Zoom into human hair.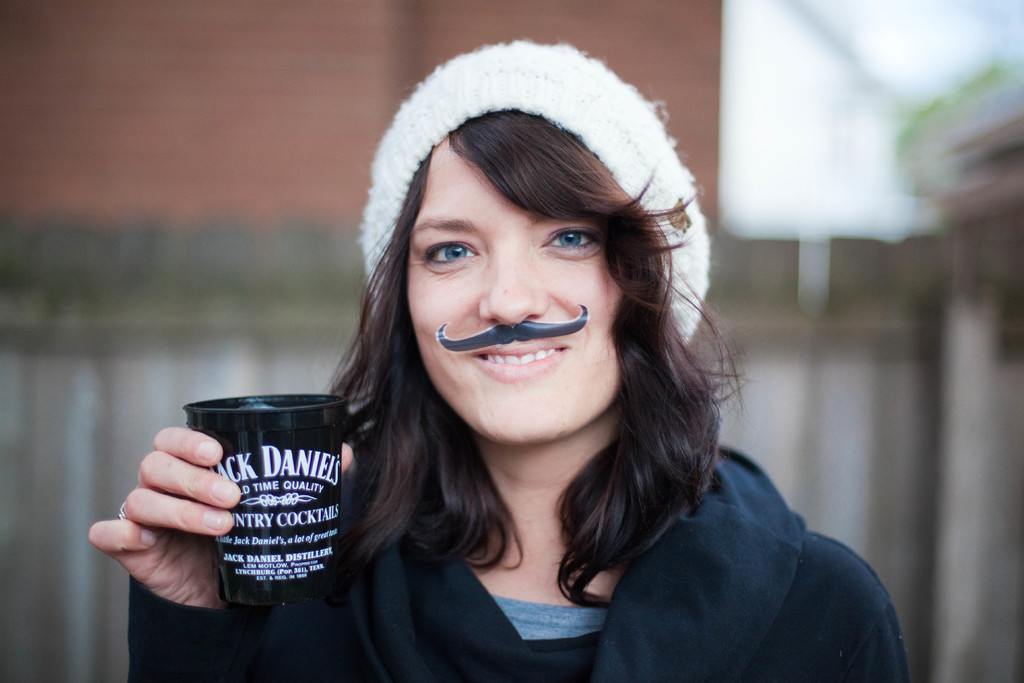
Zoom target: l=324, t=54, r=721, b=680.
